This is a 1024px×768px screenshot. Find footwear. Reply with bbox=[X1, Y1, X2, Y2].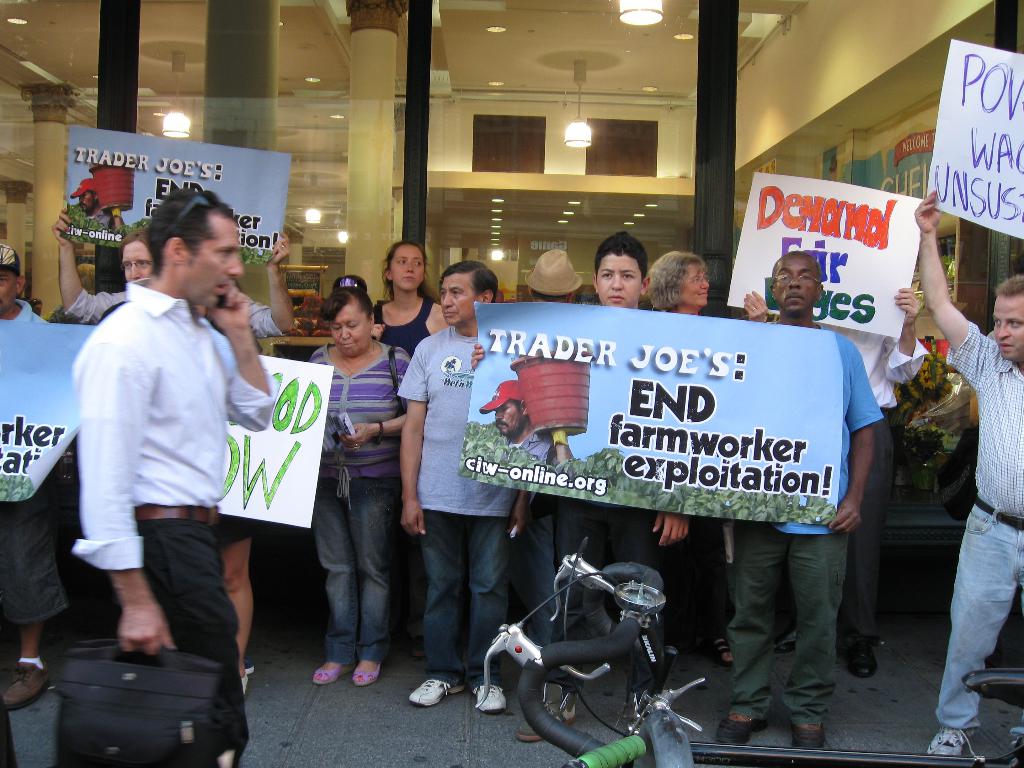
bbox=[413, 631, 426, 653].
